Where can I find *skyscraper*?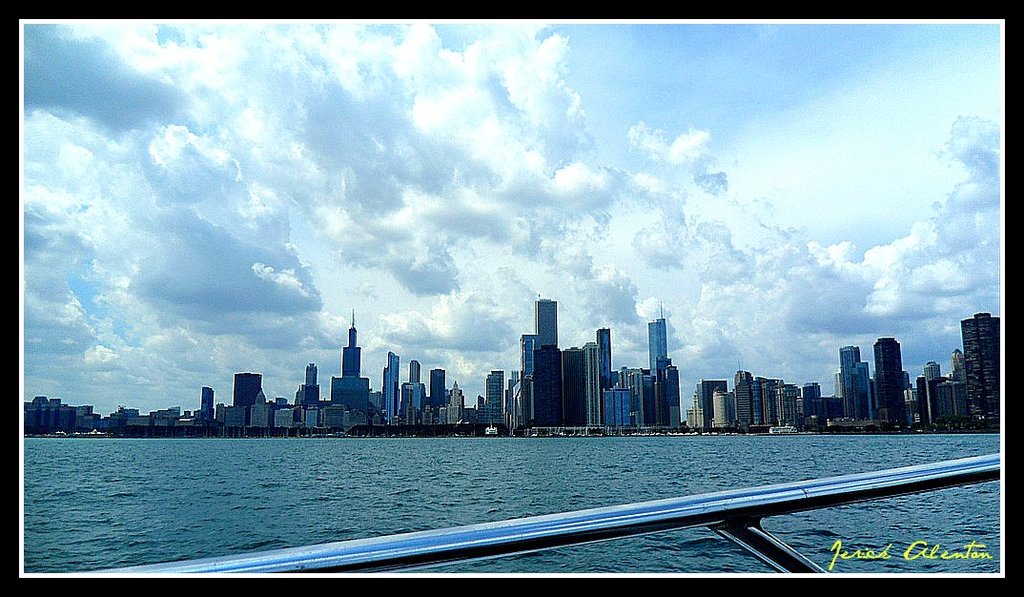
You can find it at bbox=[918, 373, 953, 446].
